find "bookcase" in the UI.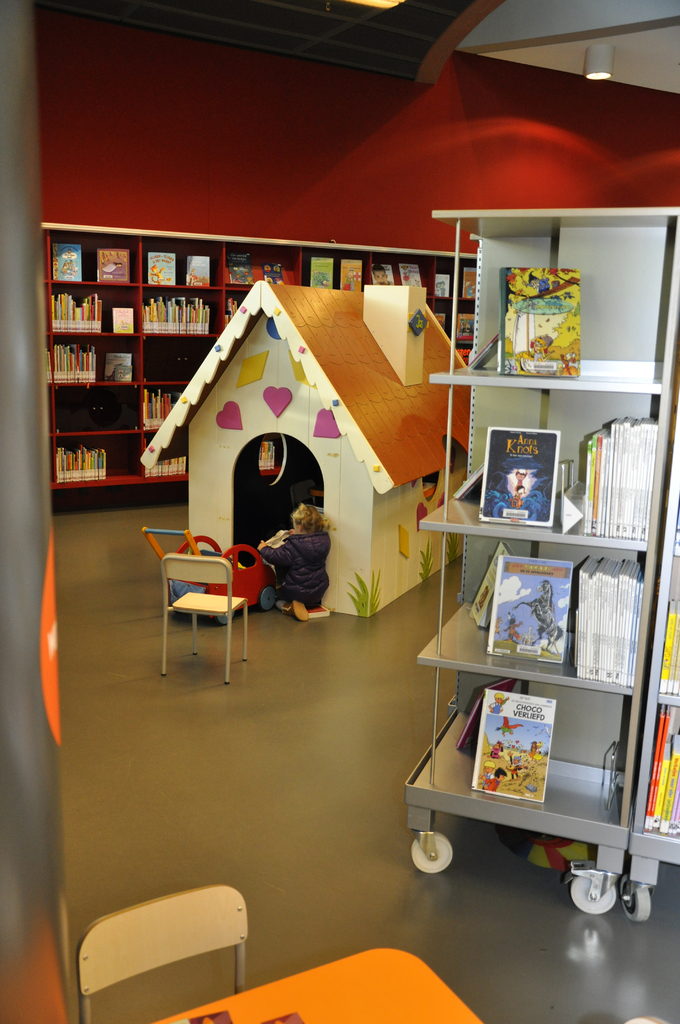
UI element at 43,223,477,492.
